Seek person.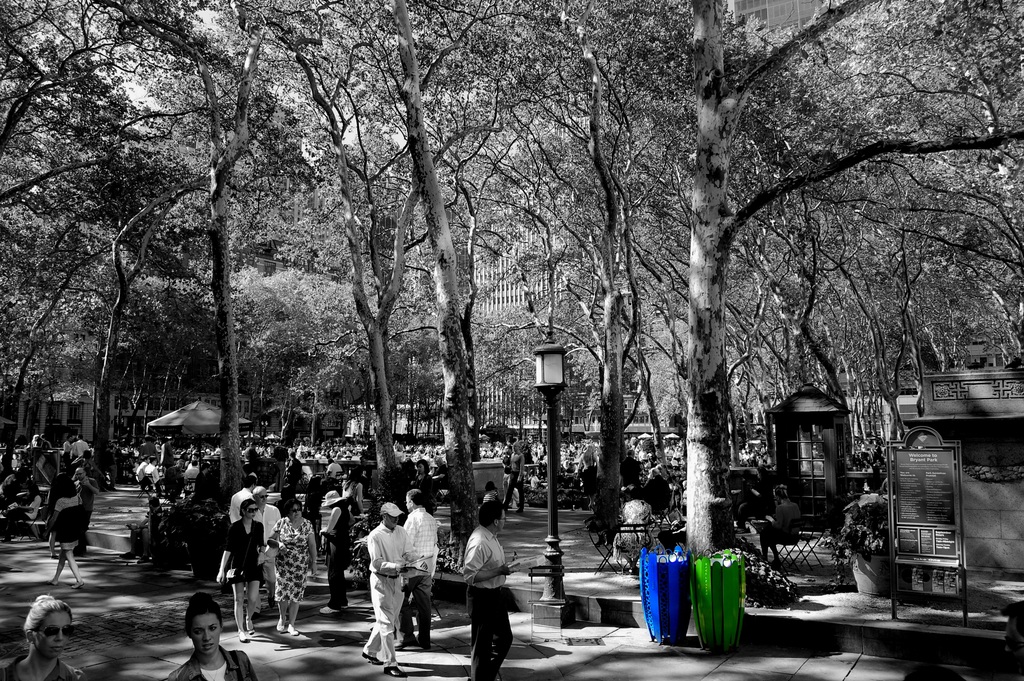
(461,499,521,677).
